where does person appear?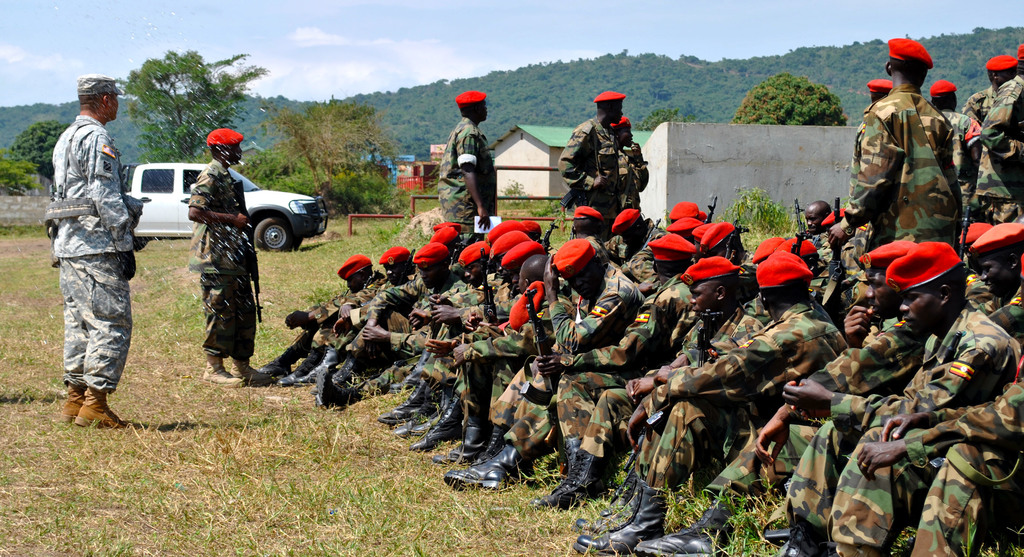
Appears at 828, 29, 961, 238.
